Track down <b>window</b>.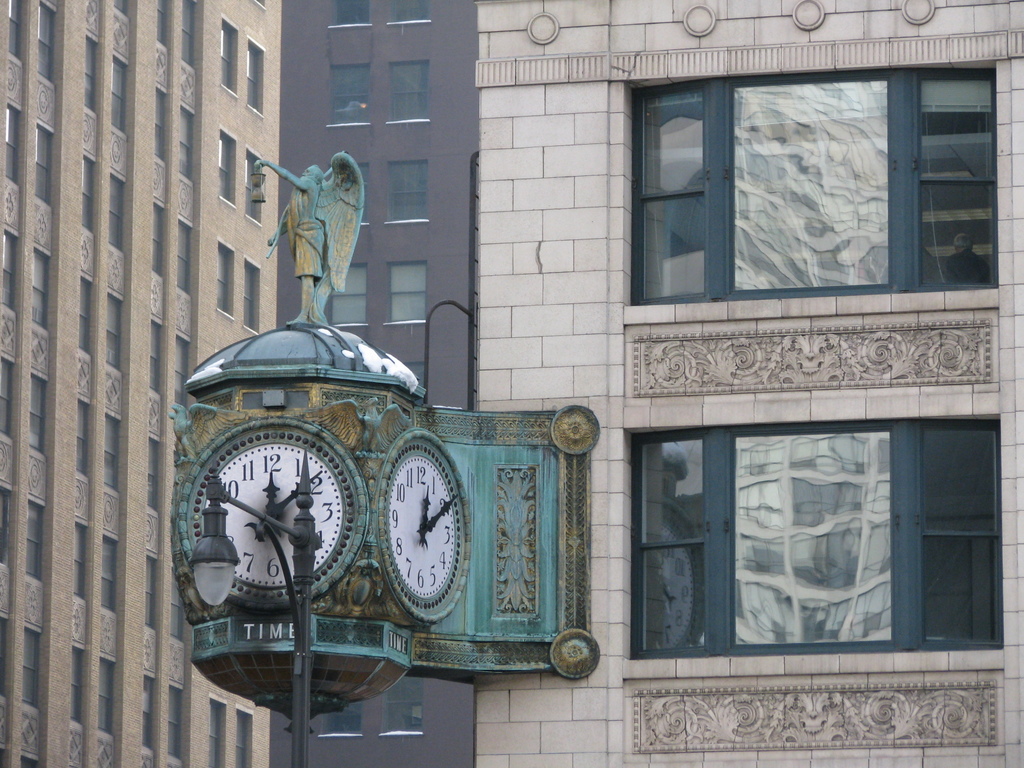
Tracked to 324 696 369 735.
